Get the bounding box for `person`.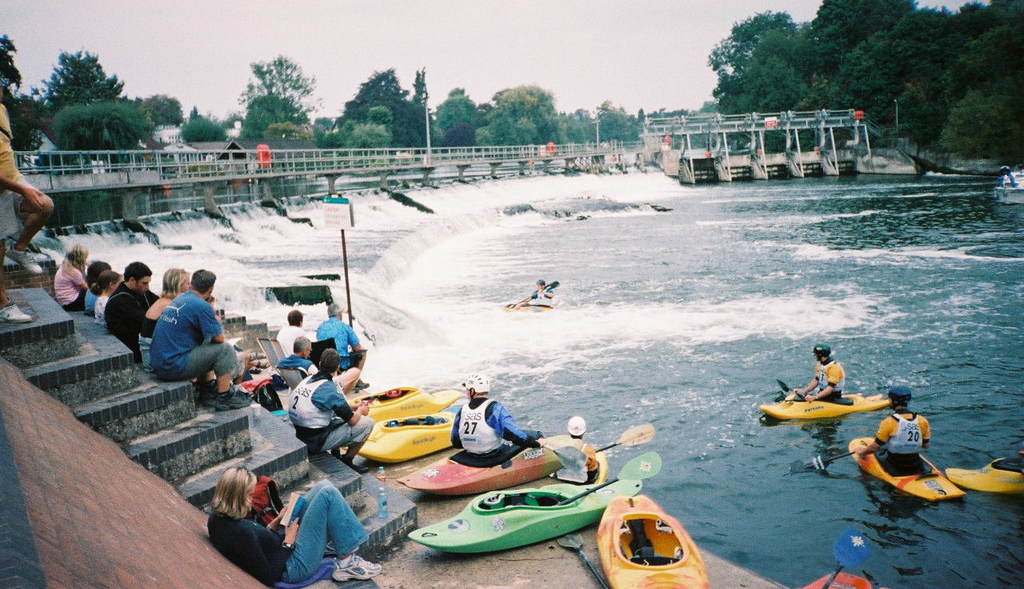
box(275, 305, 318, 367).
